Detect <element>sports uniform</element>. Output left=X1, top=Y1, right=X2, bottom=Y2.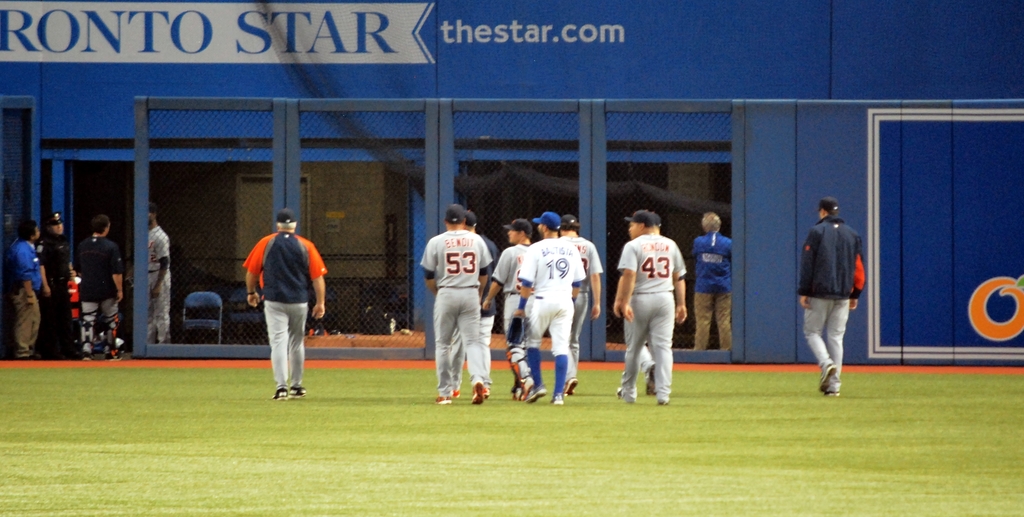
left=76, top=235, right=124, bottom=359.
